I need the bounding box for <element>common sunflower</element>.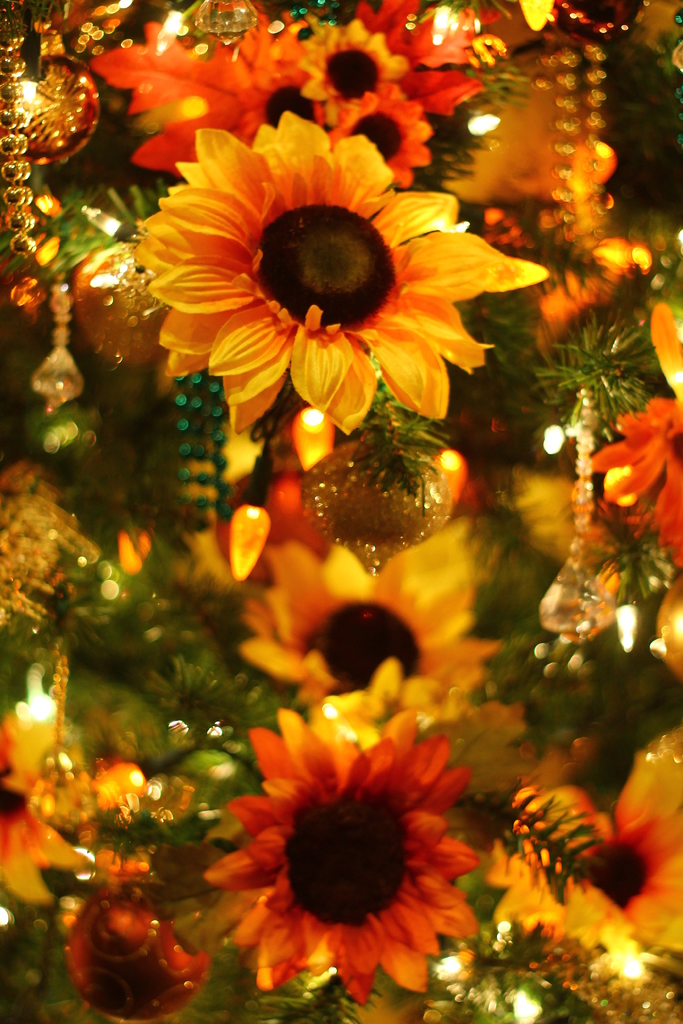
Here it is: {"x1": 526, "y1": 738, "x2": 682, "y2": 967}.
